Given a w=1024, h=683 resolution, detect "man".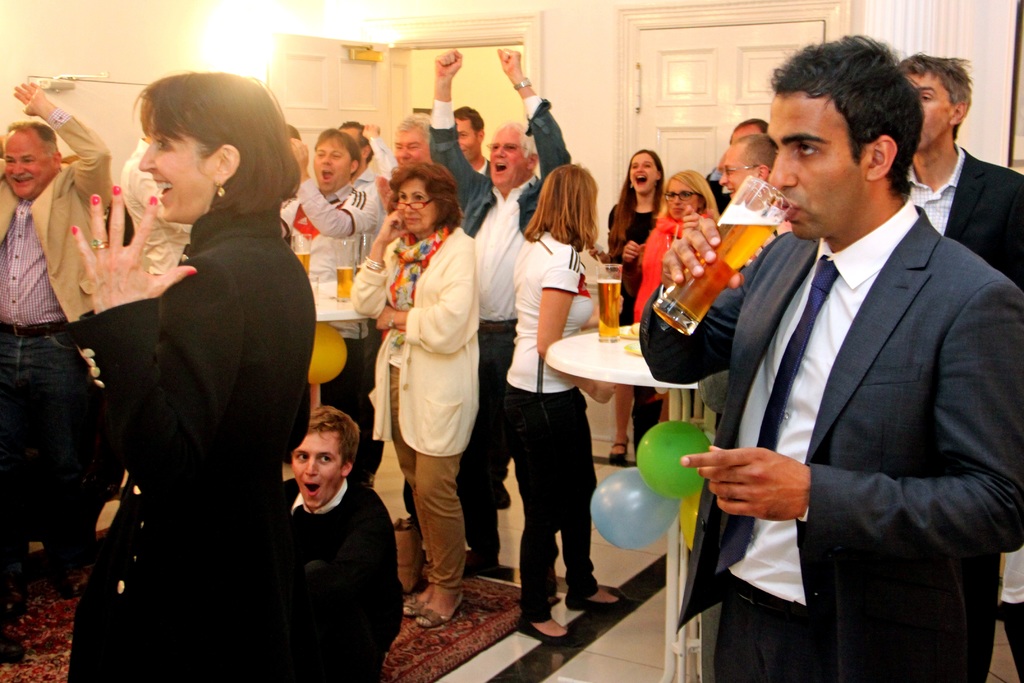
<box>402,47,571,577</box>.
